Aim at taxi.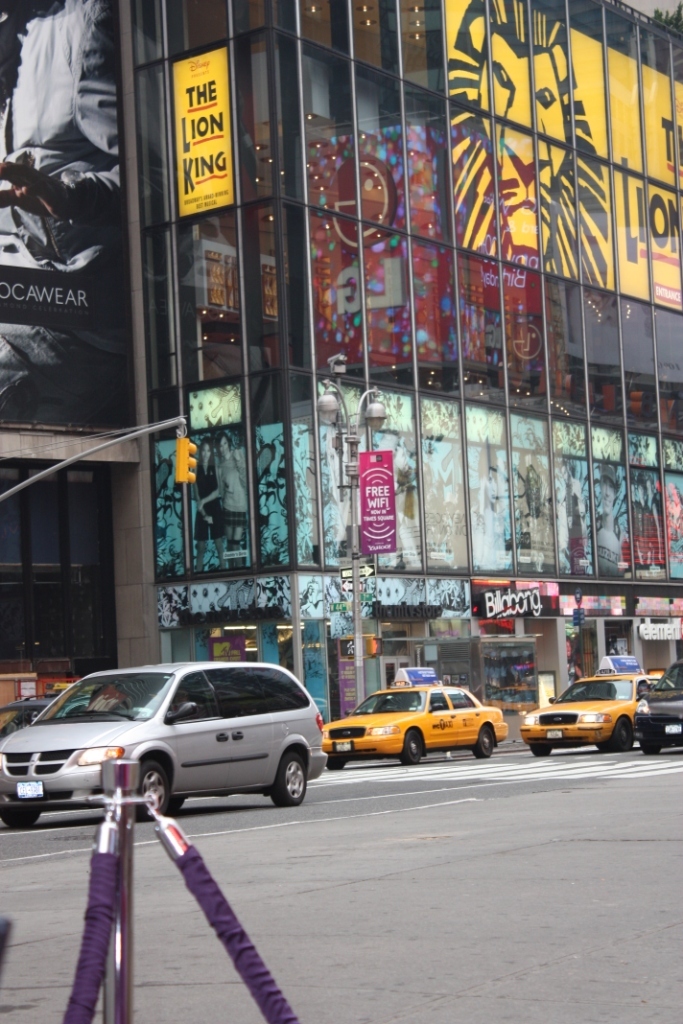
Aimed at 321, 683, 510, 772.
